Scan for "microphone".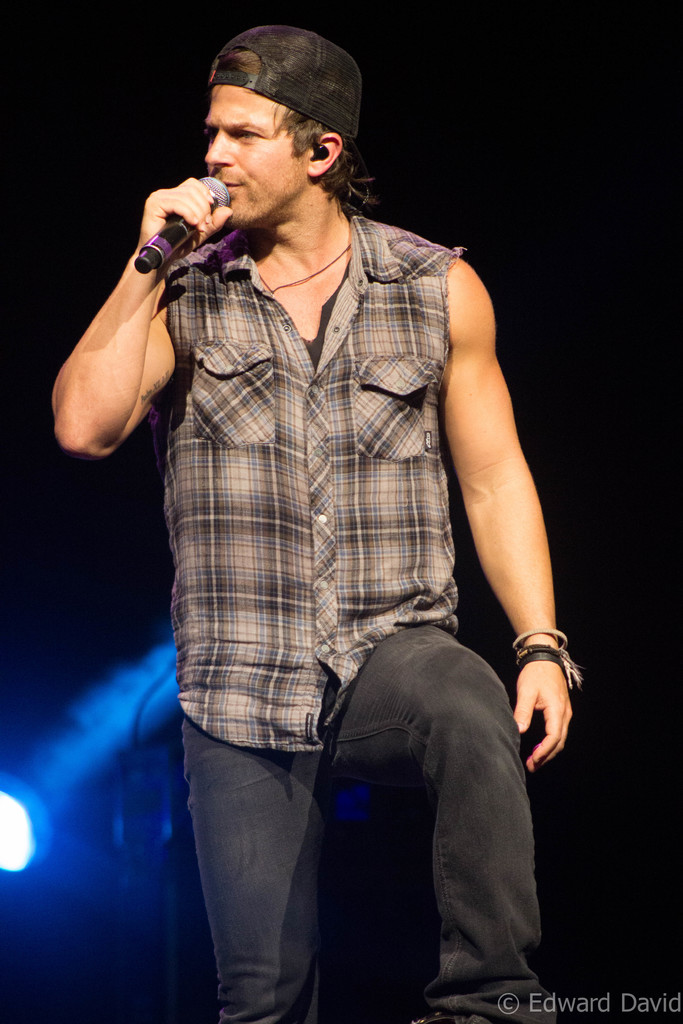
Scan result: (105,150,237,273).
